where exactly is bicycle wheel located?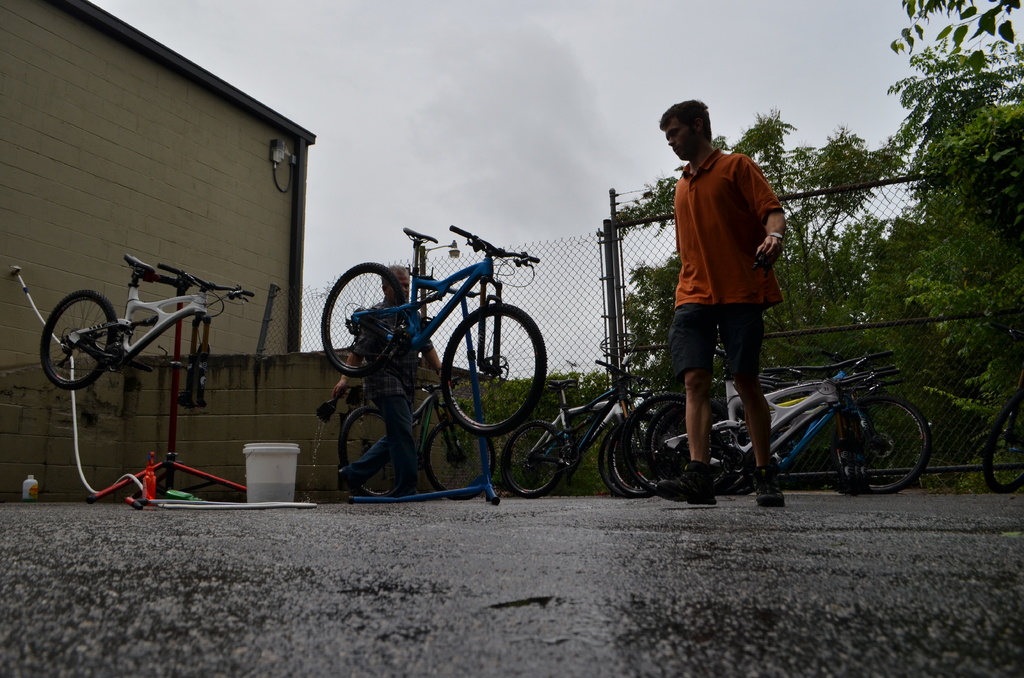
Its bounding box is 321 258 404 375.
